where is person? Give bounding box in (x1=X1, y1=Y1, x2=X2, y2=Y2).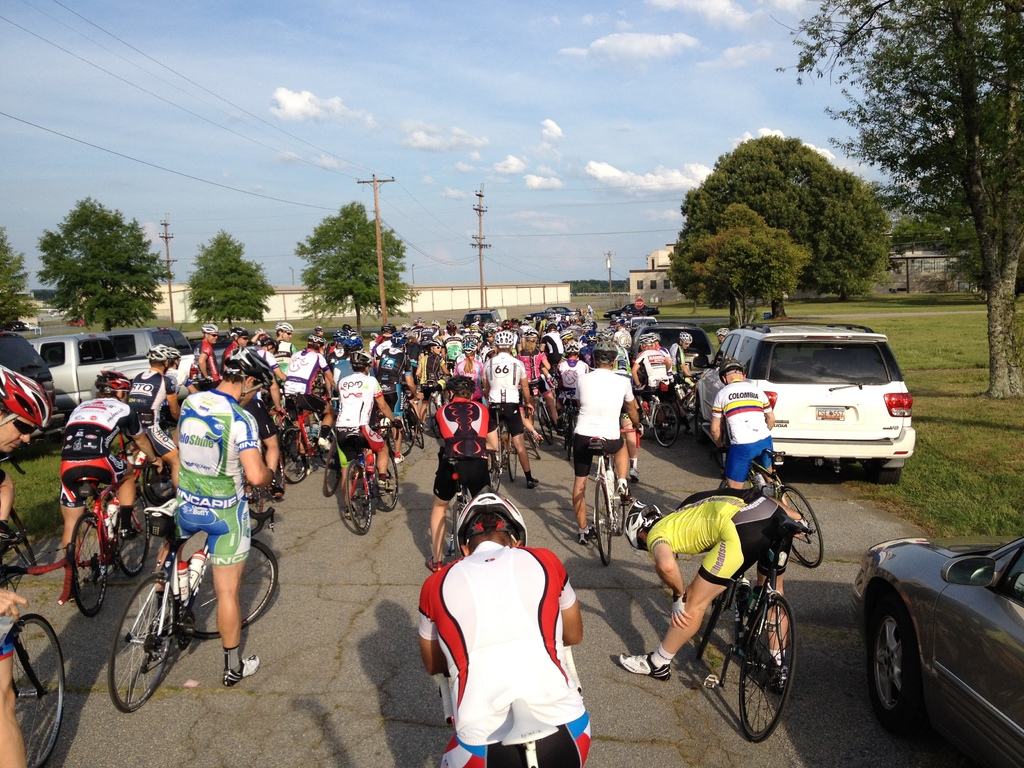
(x1=415, y1=490, x2=589, y2=767).
